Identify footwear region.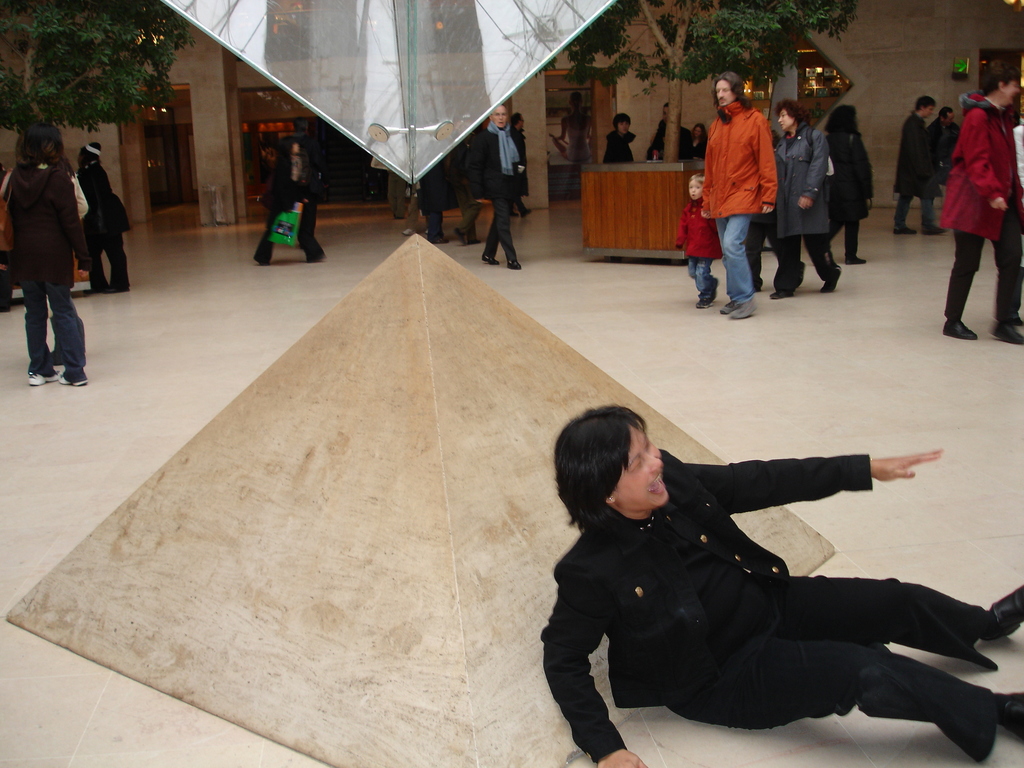
Region: (723, 299, 745, 315).
